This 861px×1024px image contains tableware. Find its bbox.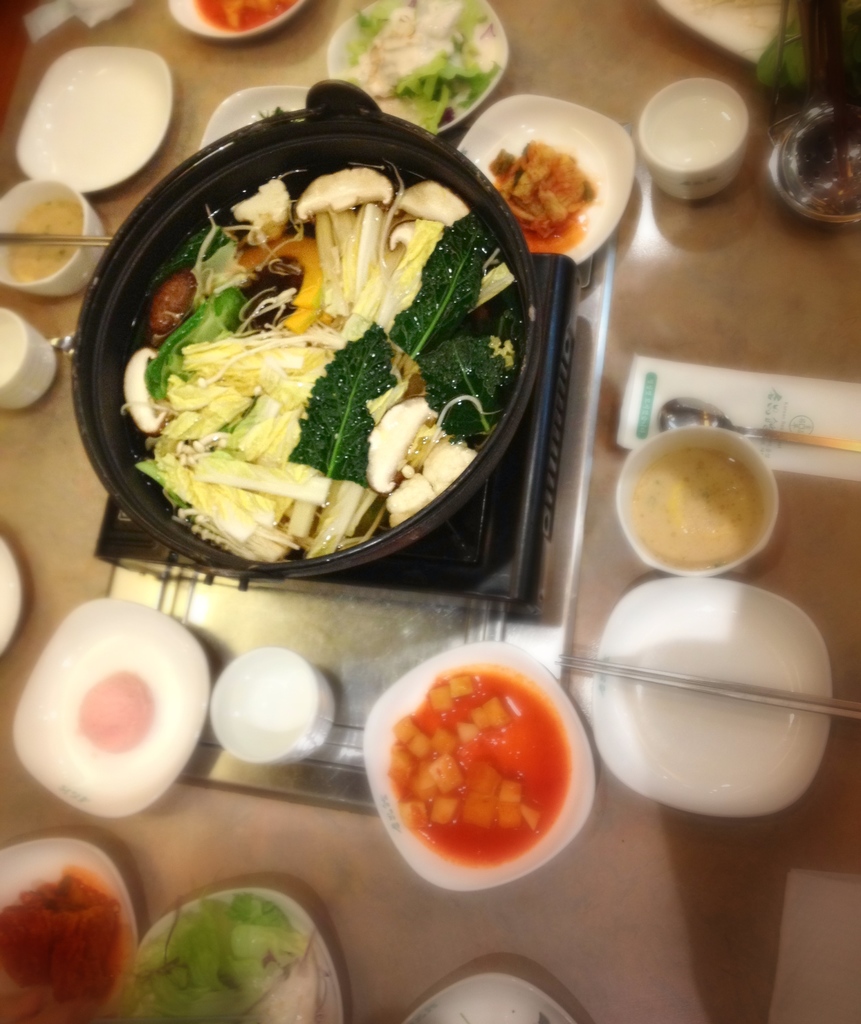
box(0, 304, 56, 417).
